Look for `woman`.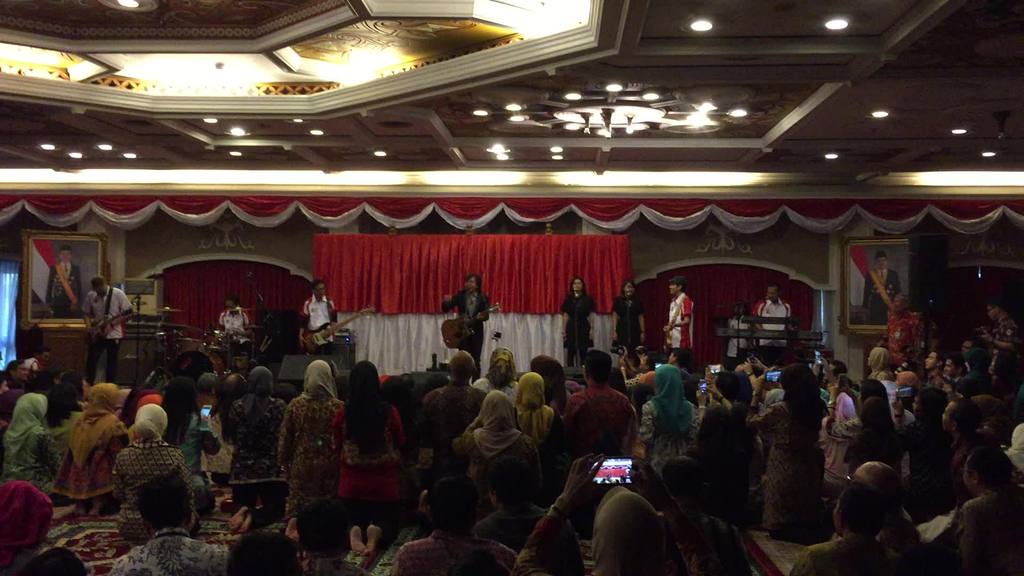
Found: bbox(328, 355, 416, 559).
